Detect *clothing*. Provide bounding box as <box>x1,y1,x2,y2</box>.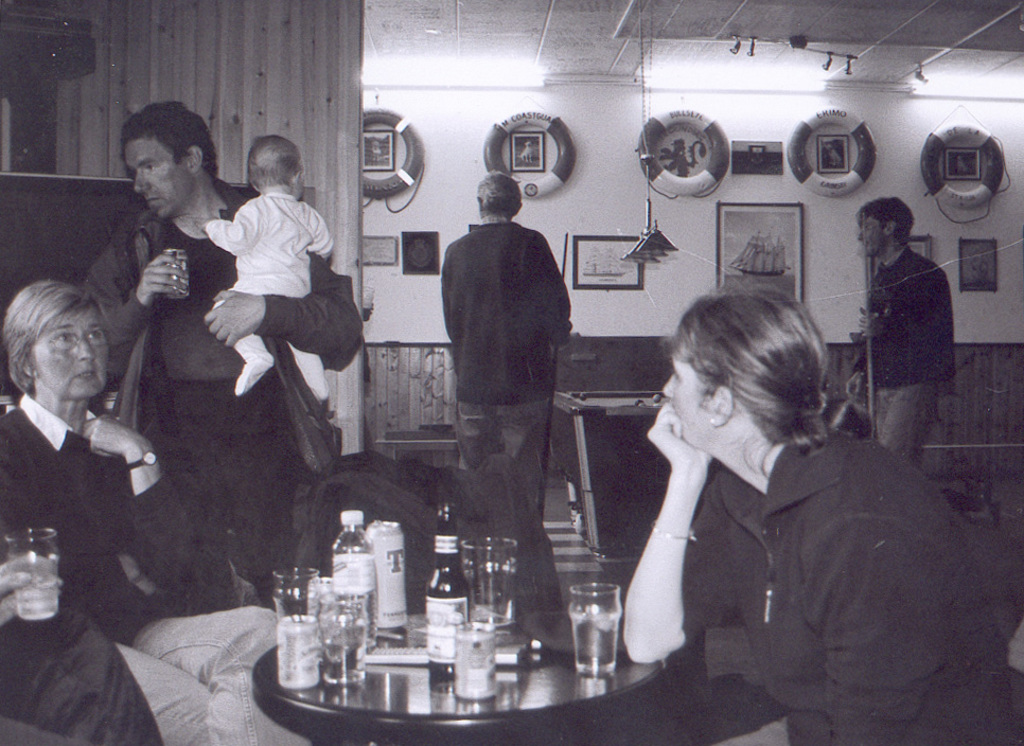
<box>602,349,966,727</box>.
